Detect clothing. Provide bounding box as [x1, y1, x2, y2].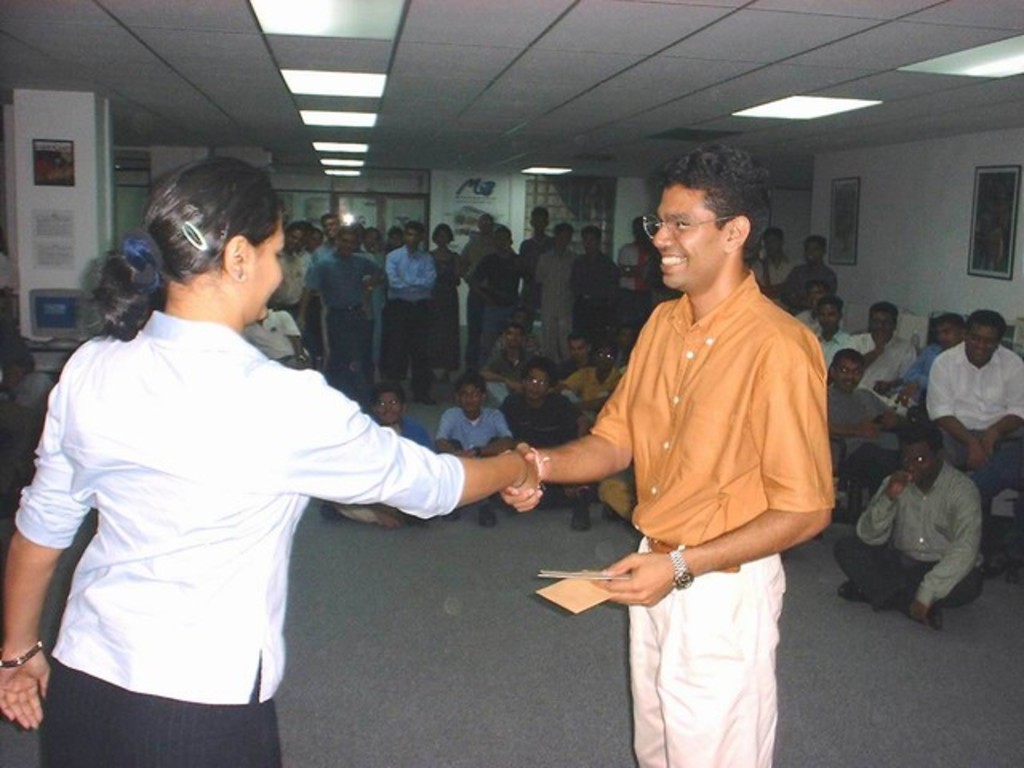
[771, 259, 840, 299].
